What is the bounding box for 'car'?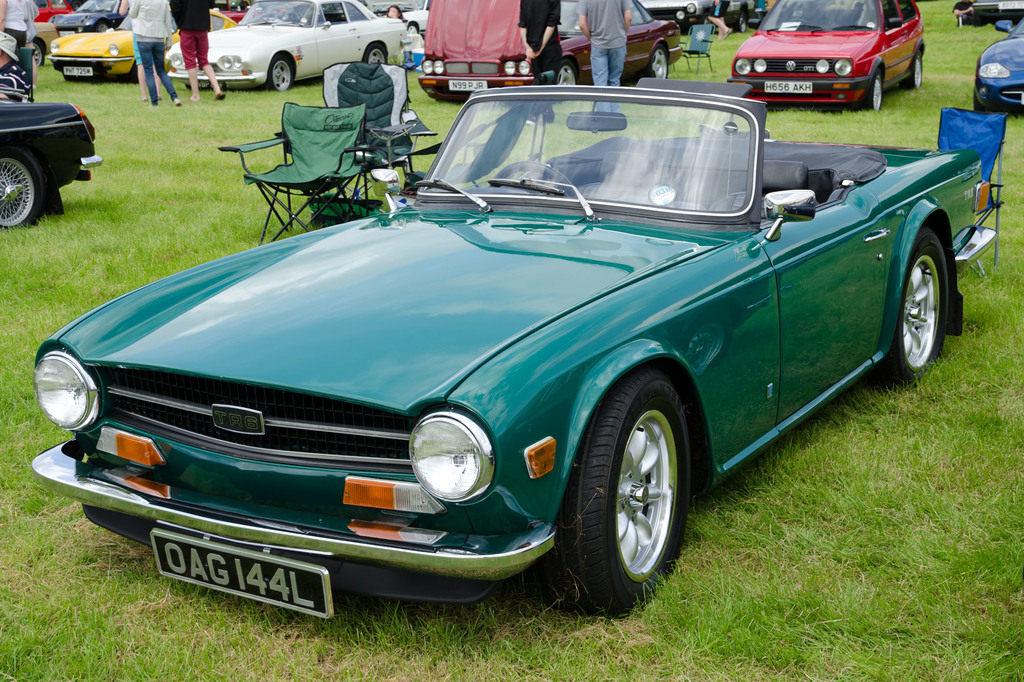
{"x1": 47, "y1": 0, "x2": 128, "y2": 36}.
